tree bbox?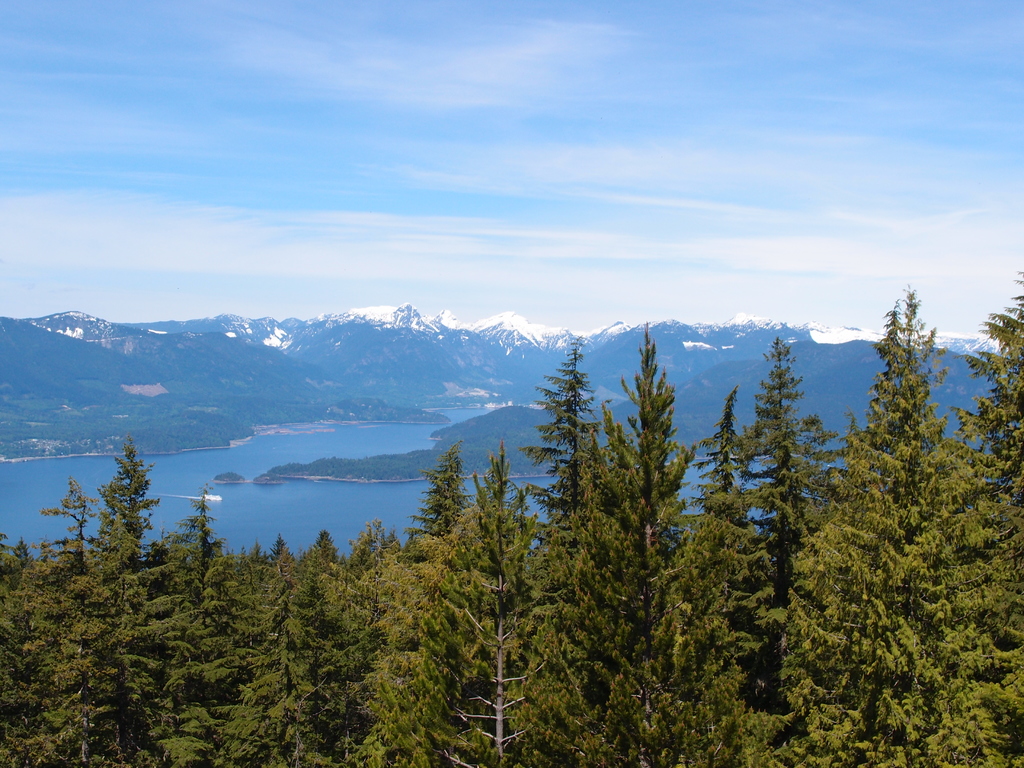
bbox(776, 287, 959, 767)
